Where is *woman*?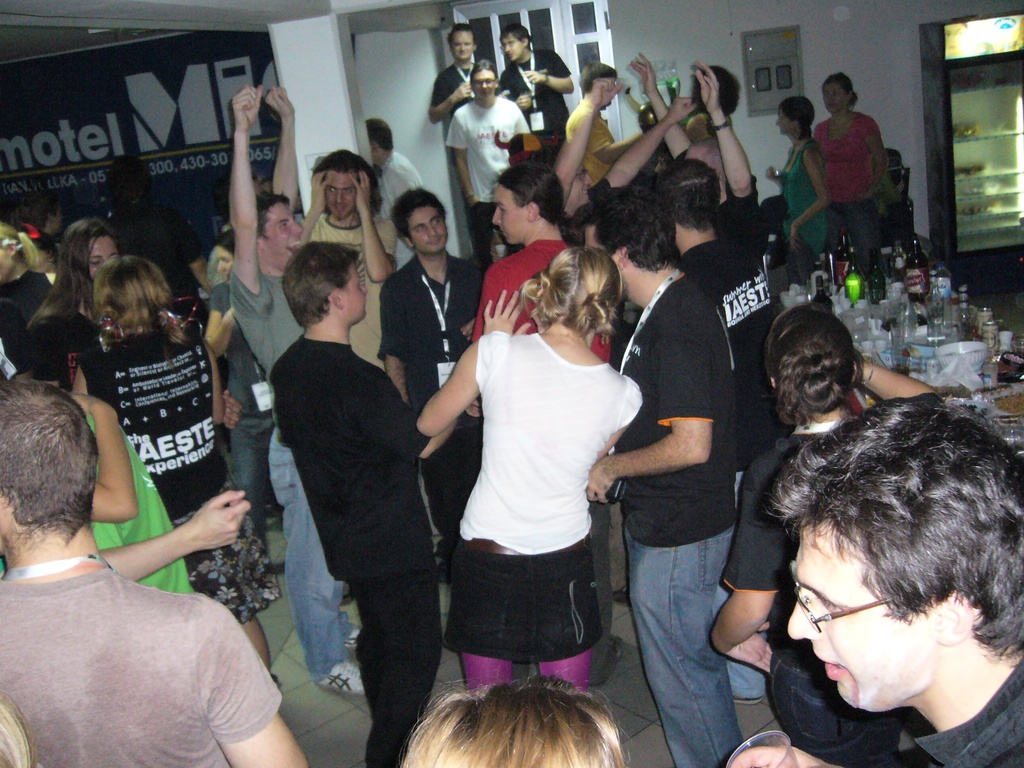
bbox(17, 222, 250, 454).
